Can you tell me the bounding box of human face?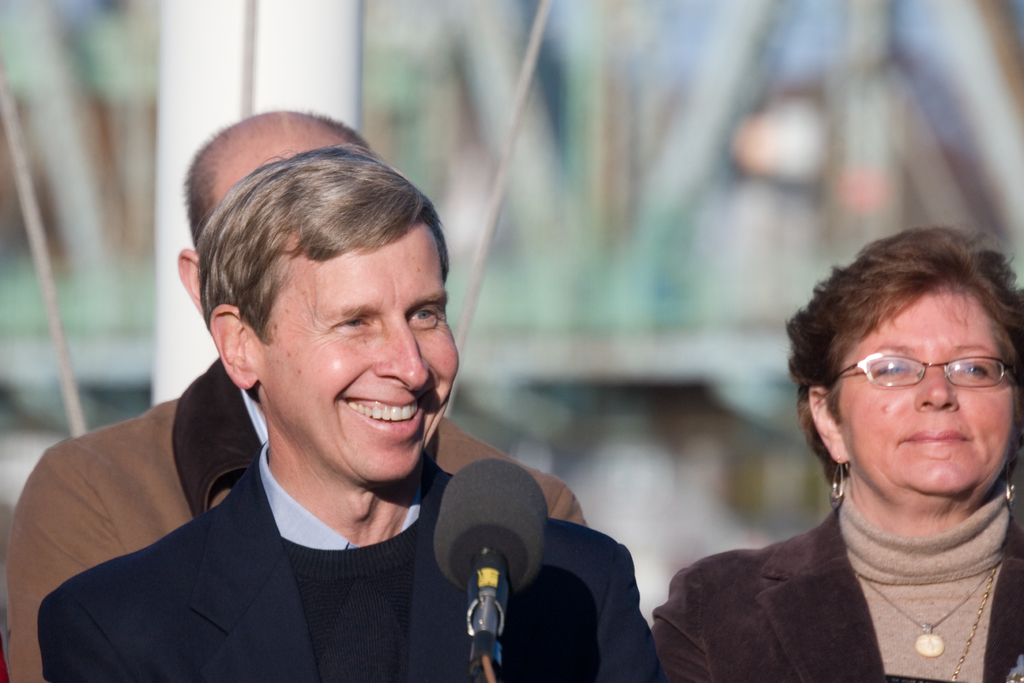
BBox(253, 241, 458, 488).
